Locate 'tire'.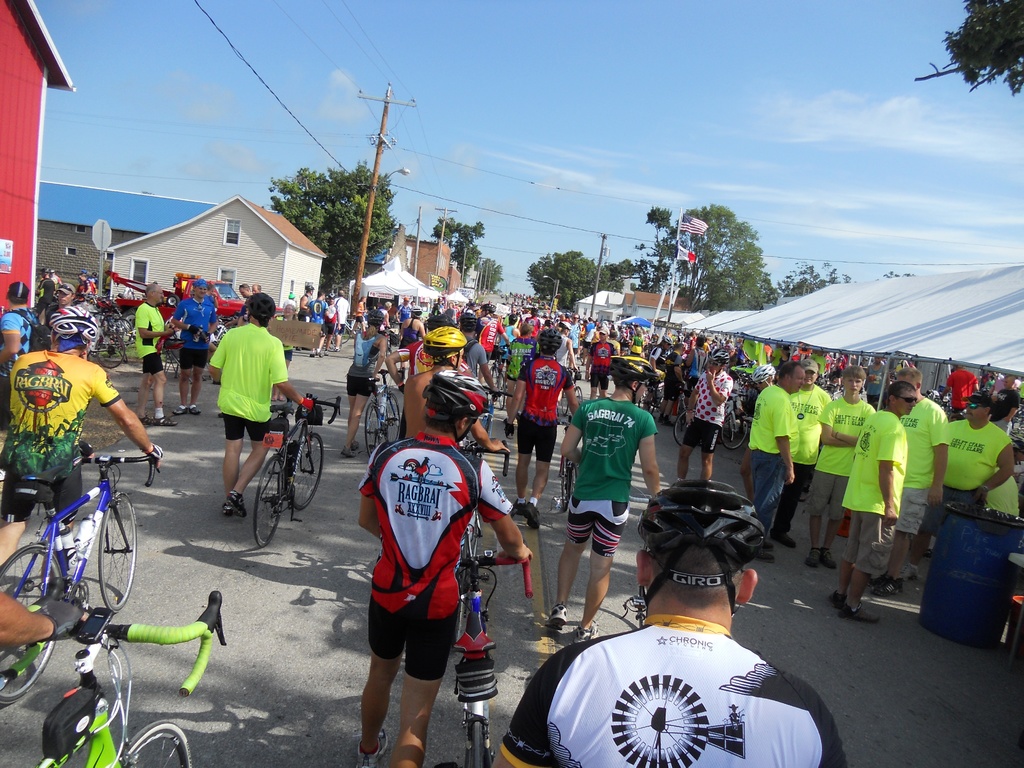
Bounding box: locate(673, 409, 688, 447).
